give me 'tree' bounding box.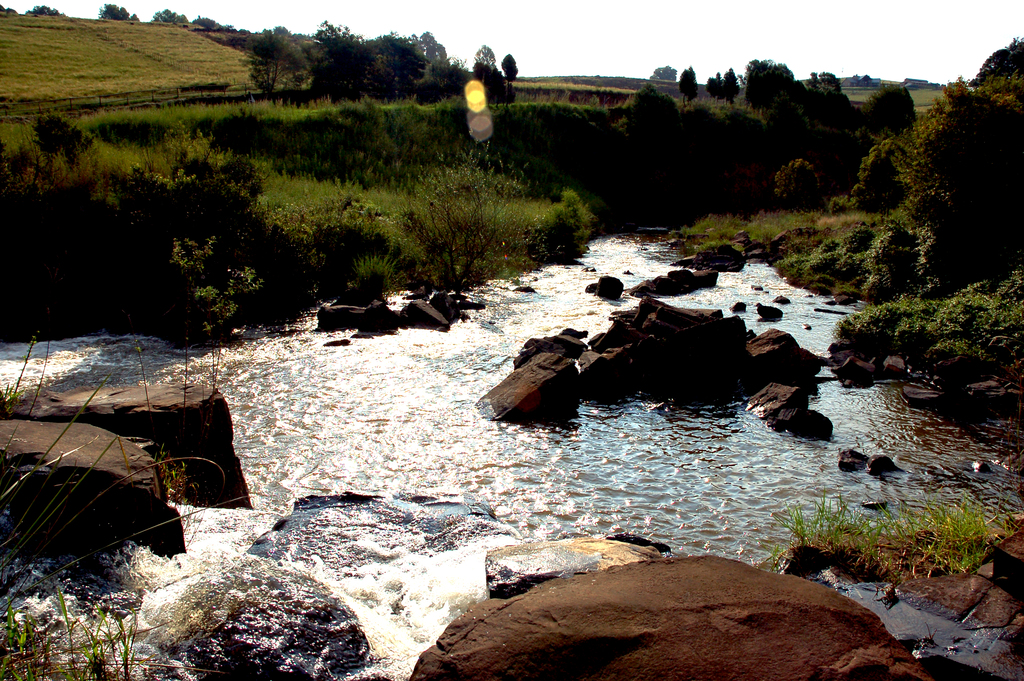
(676,62,696,105).
